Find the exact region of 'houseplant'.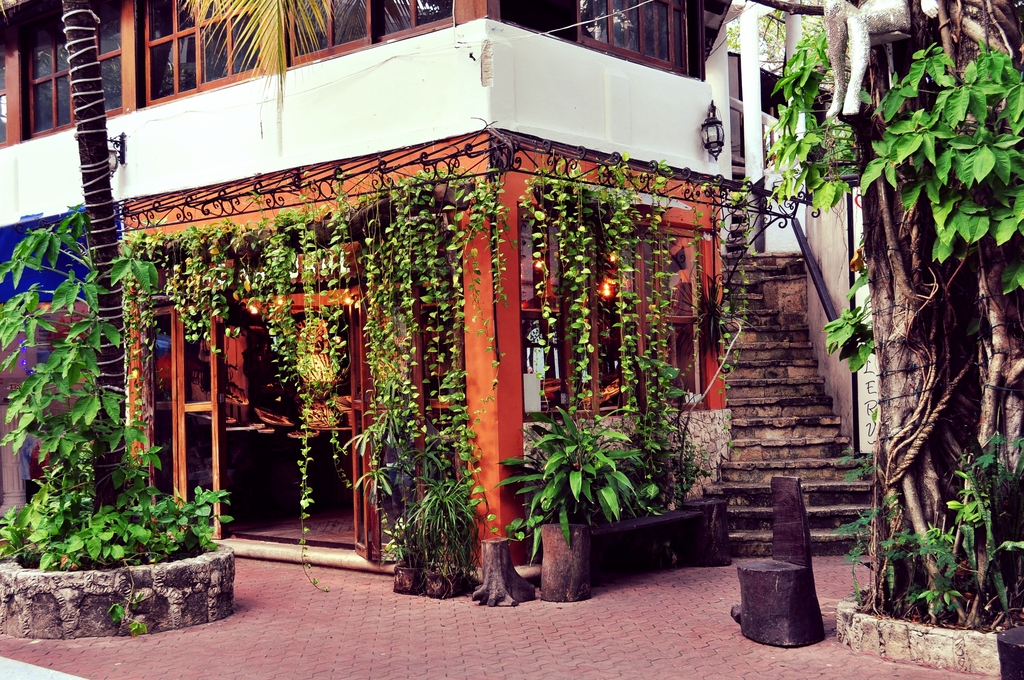
Exact region: 383:476:486:598.
